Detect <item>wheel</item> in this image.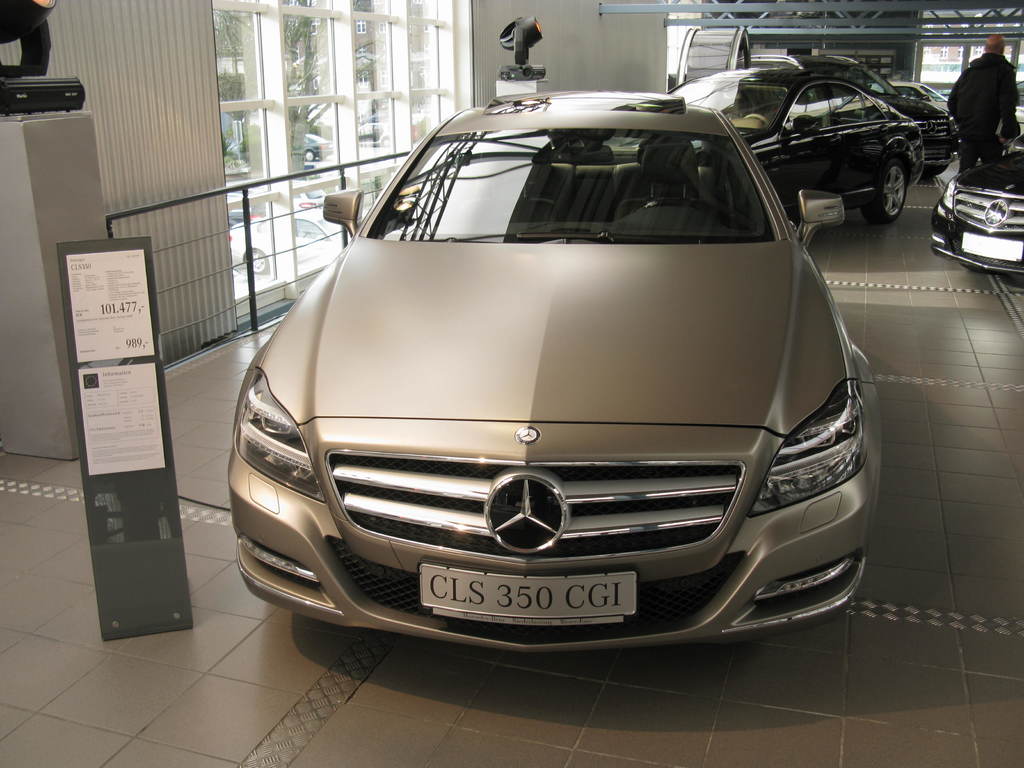
Detection: 382/138/390/147.
